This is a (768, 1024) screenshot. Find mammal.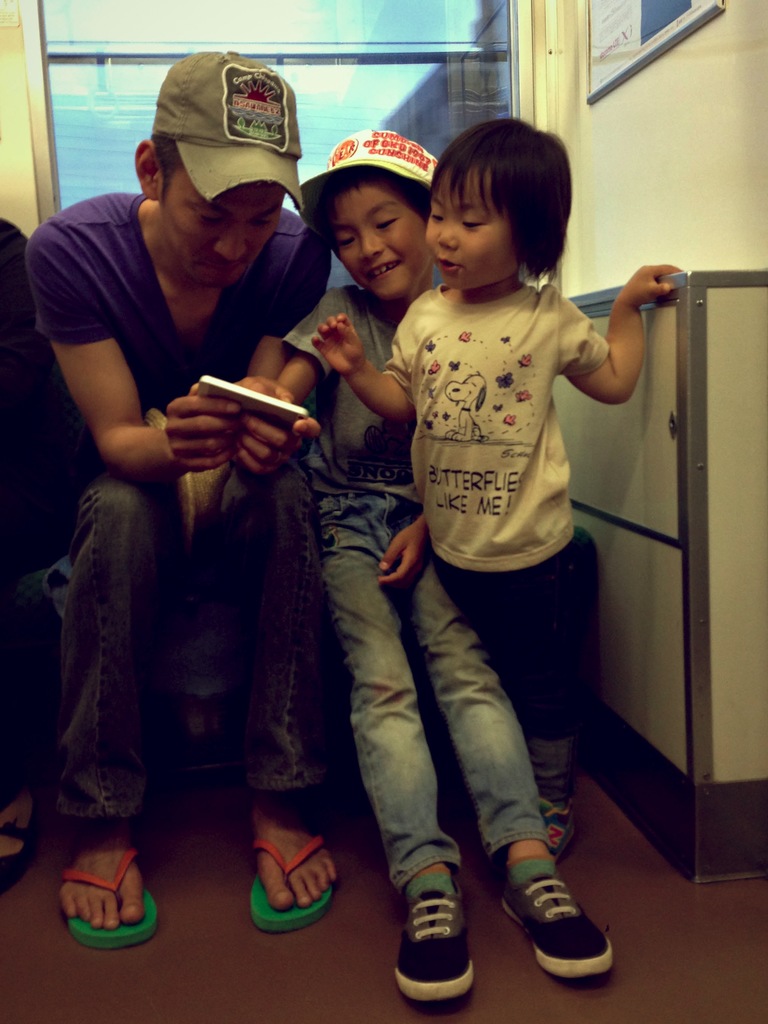
Bounding box: <bbox>309, 113, 685, 854</bbox>.
